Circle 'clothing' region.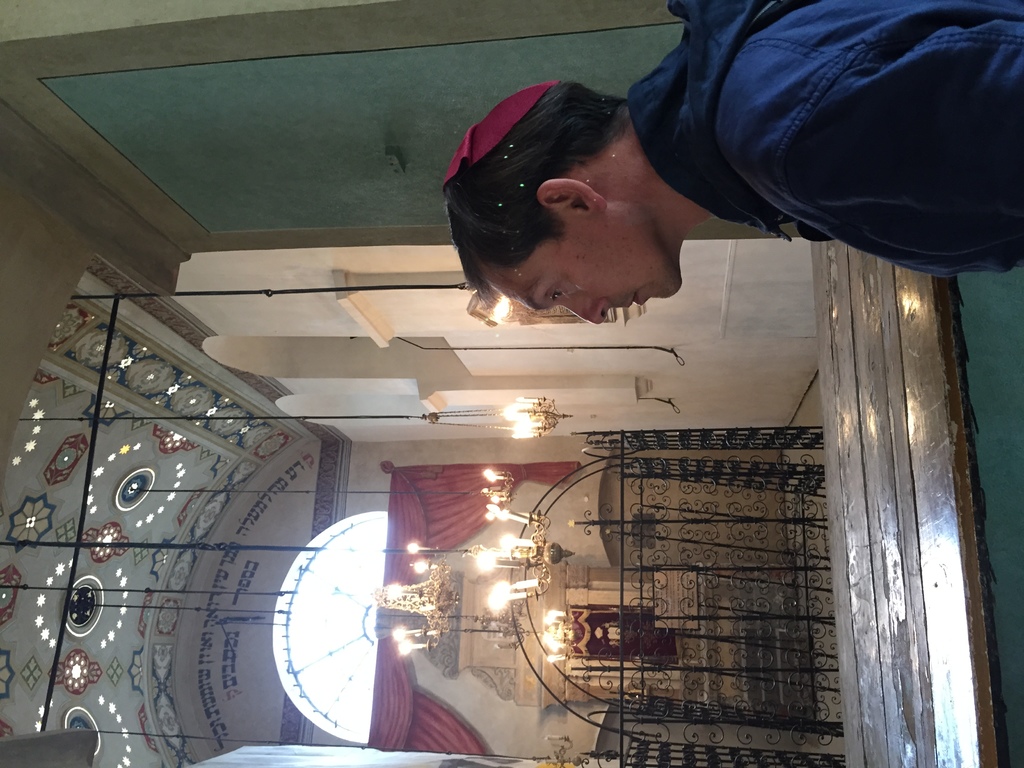
Region: 616,0,1023,292.
